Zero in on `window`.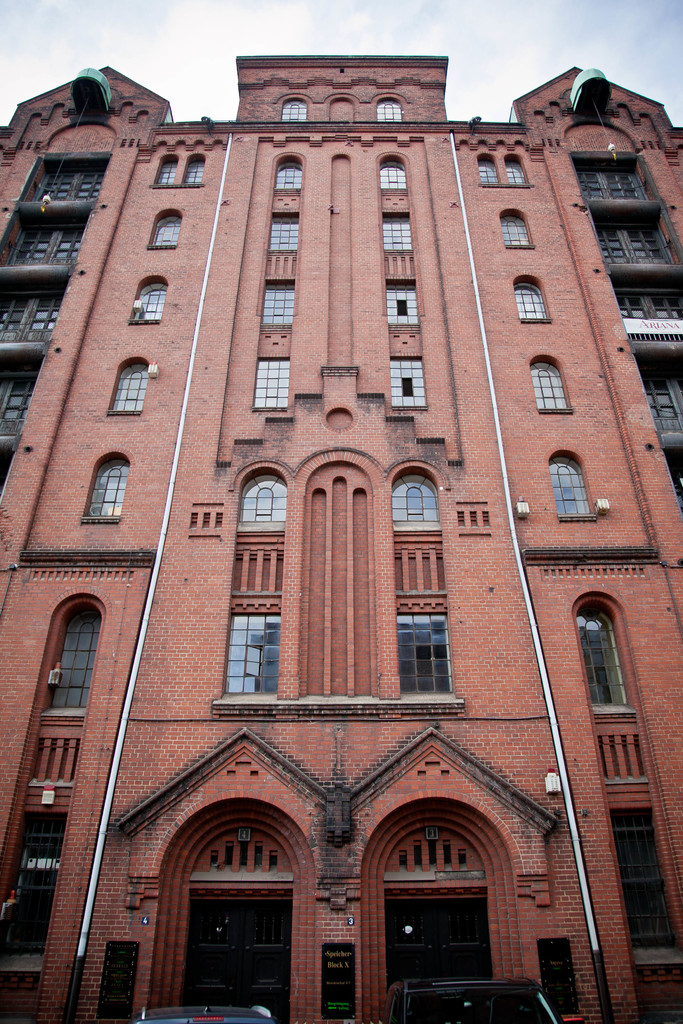
Zeroed in: bbox=(230, 463, 300, 541).
